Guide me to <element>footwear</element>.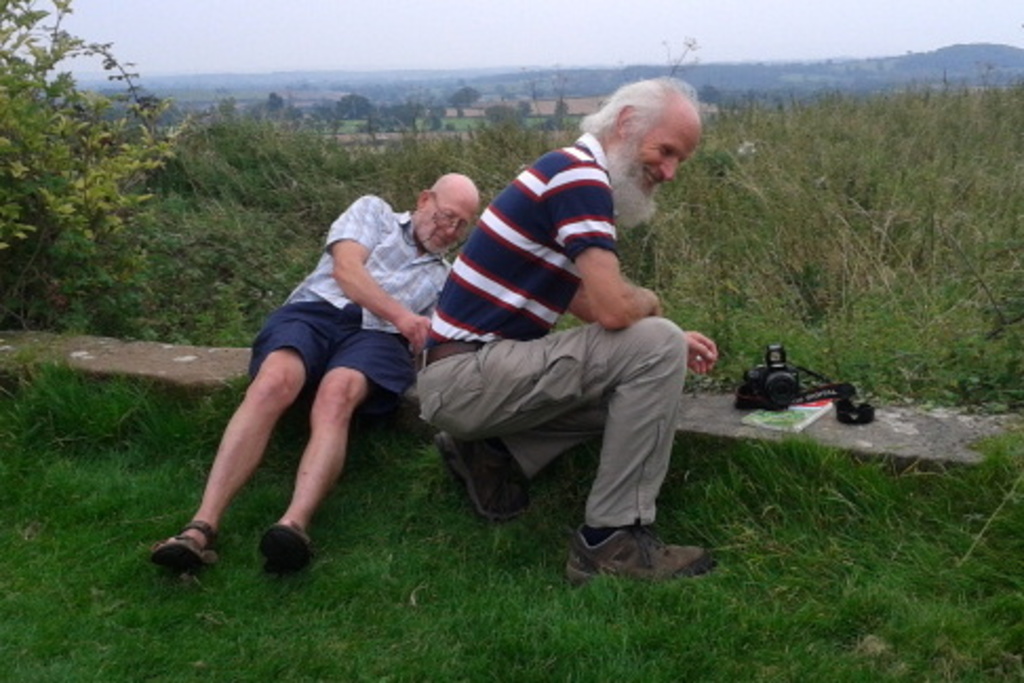
Guidance: Rect(560, 514, 727, 592).
